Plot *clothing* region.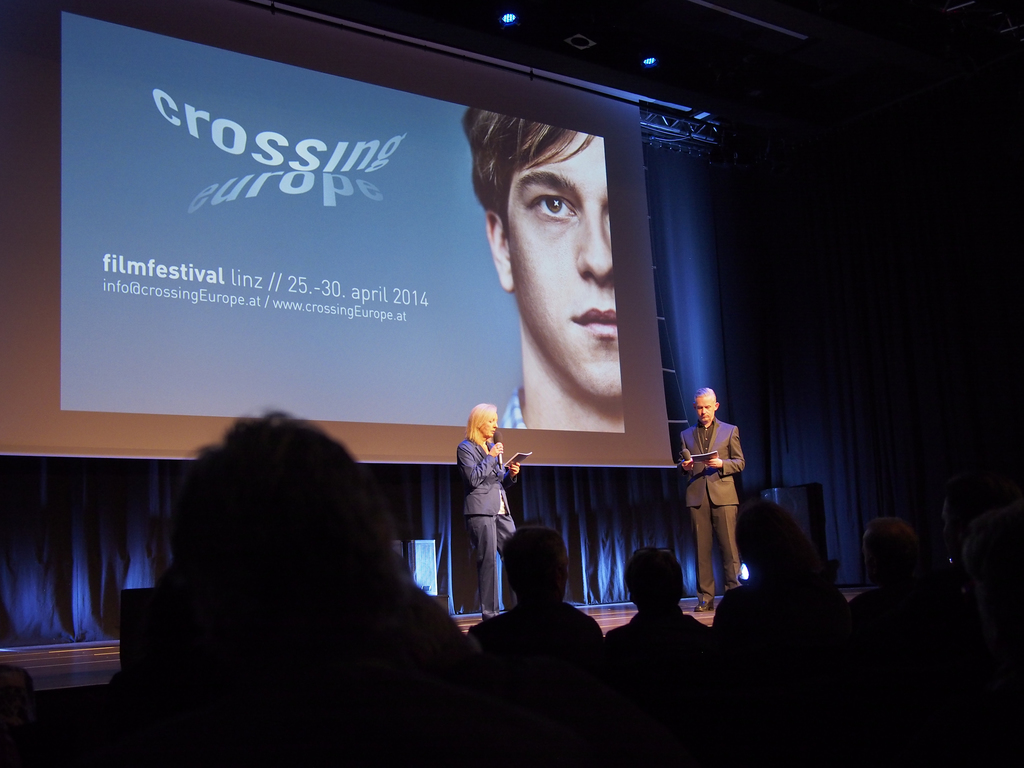
Plotted at region(454, 439, 520, 616).
